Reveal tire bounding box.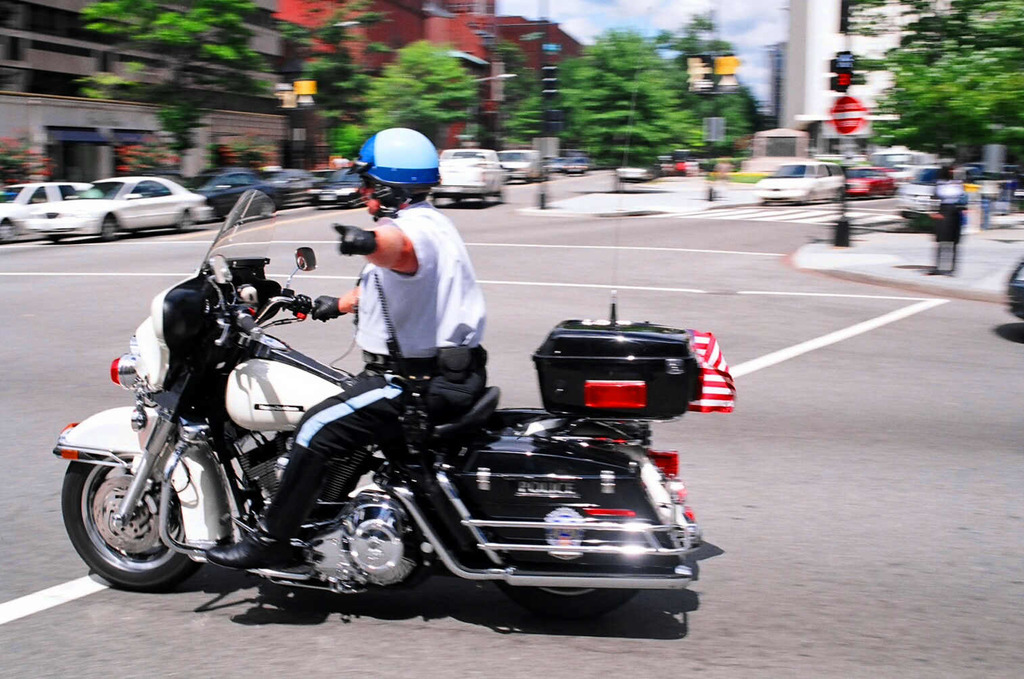
Revealed: 70 436 200 588.
